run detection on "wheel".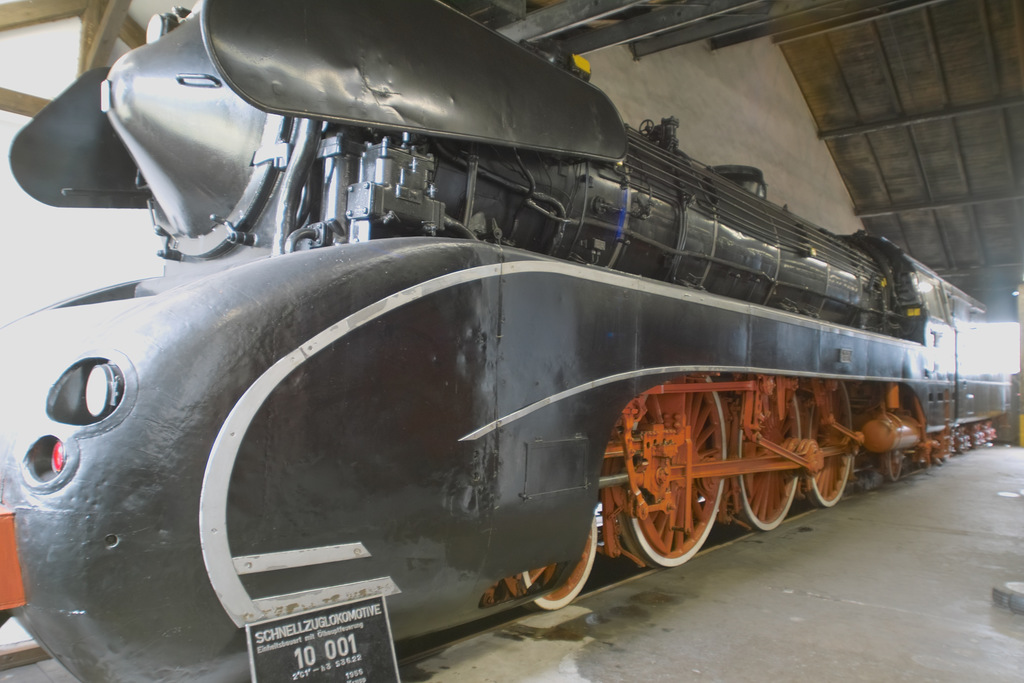
Result: (x1=617, y1=375, x2=724, y2=564).
